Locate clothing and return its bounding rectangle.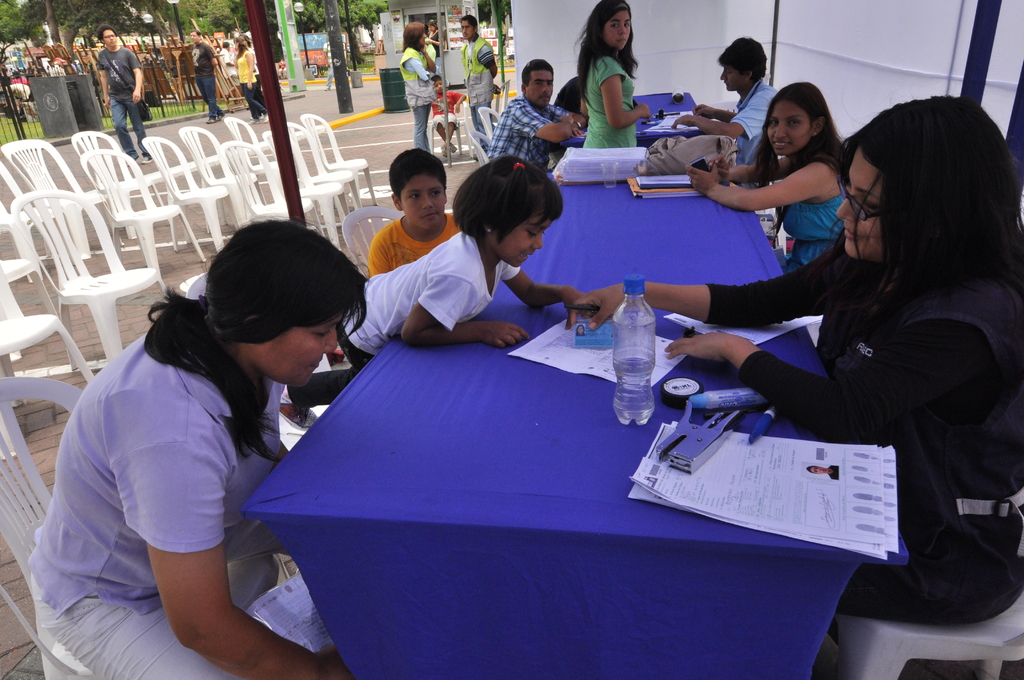
select_region(342, 231, 515, 368).
